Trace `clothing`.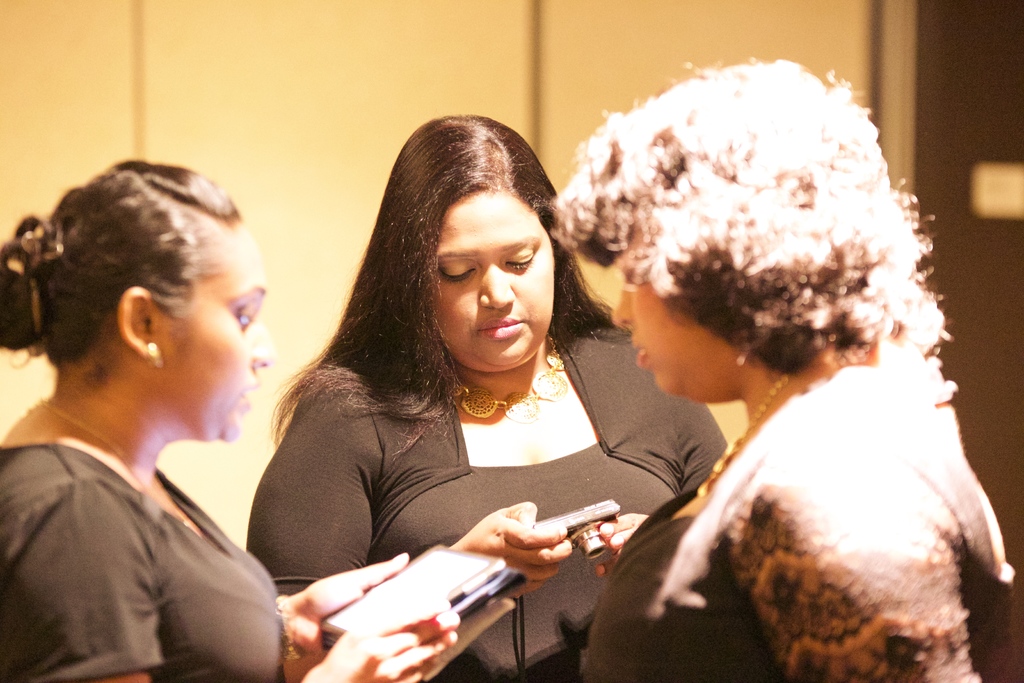
Traced to (582, 318, 1017, 682).
